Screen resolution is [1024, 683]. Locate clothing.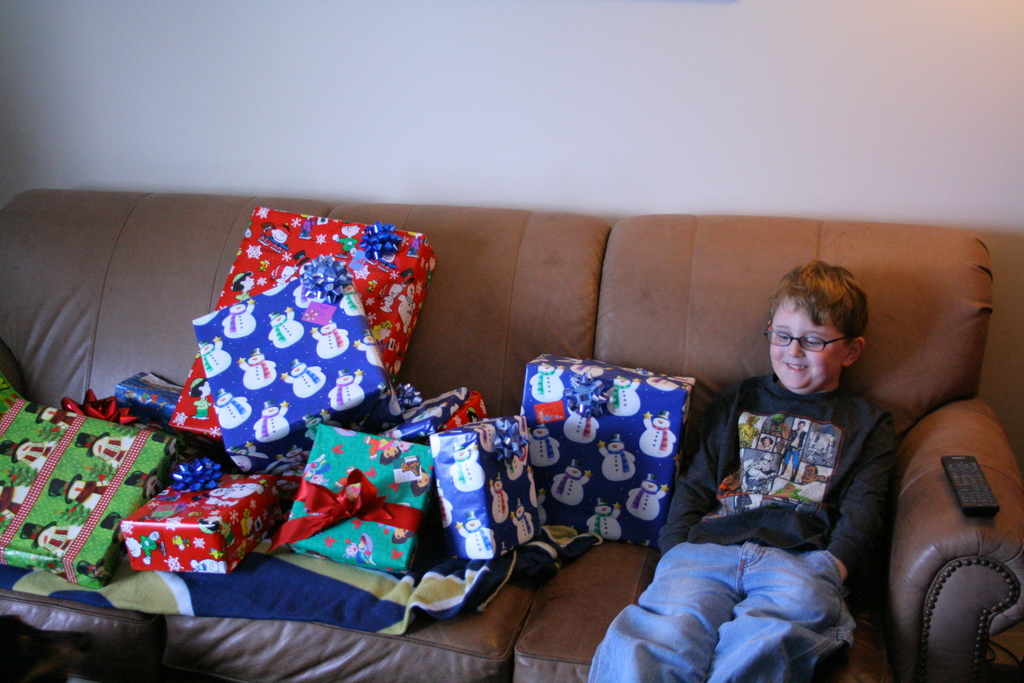
region(644, 333, 918, 638).
